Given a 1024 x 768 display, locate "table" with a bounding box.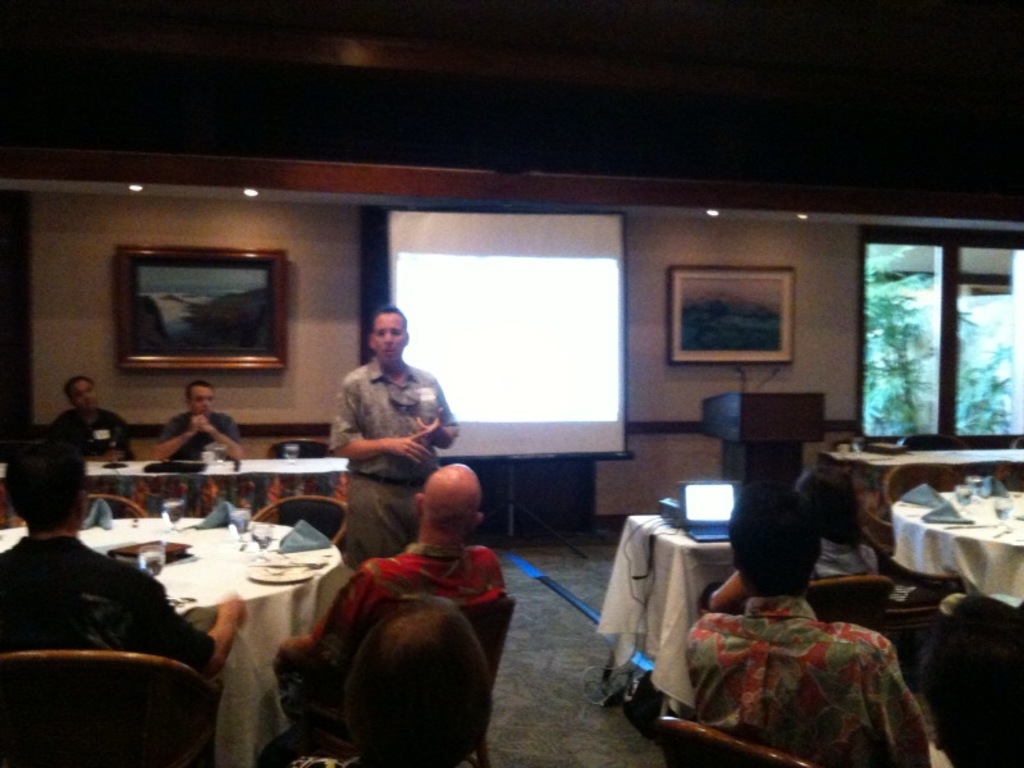
Located: 0:463:347:484.
